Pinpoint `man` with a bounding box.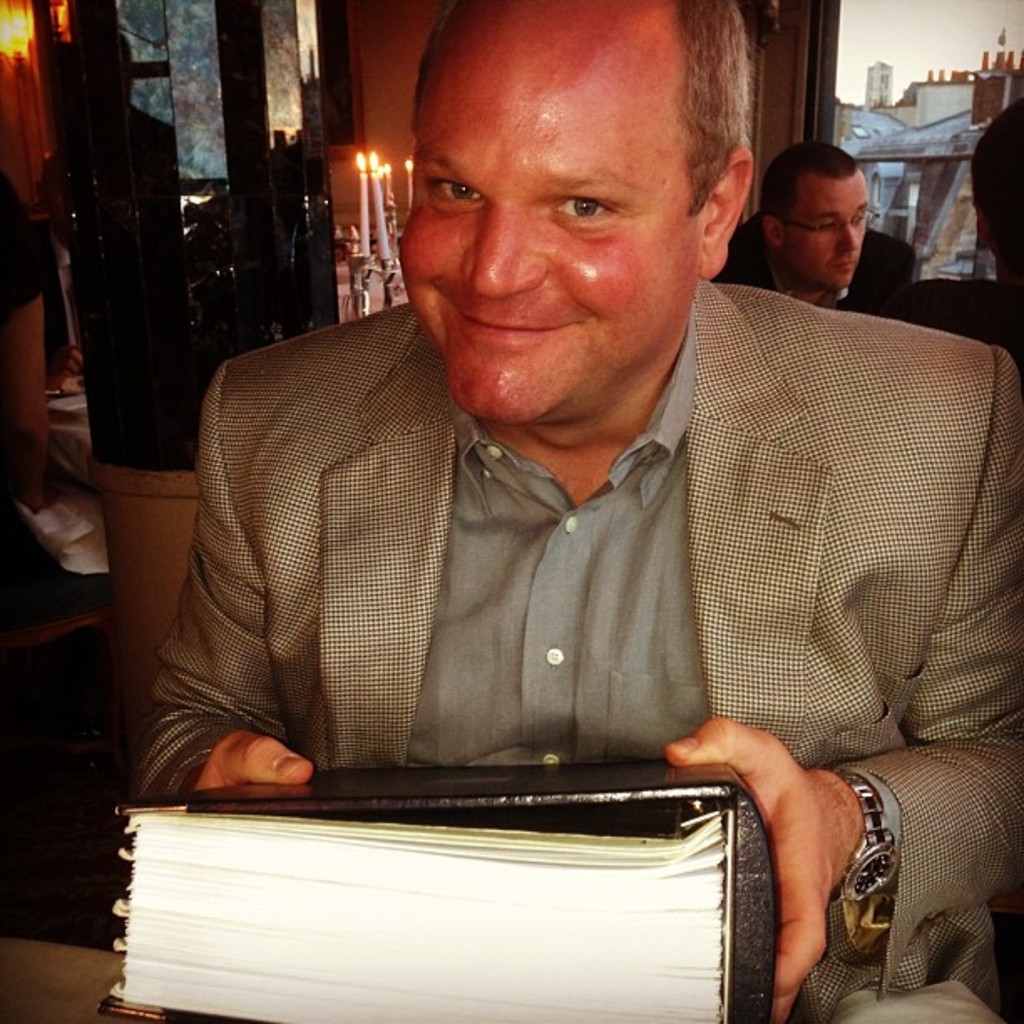
bbox(708, 144, 925, 318).
